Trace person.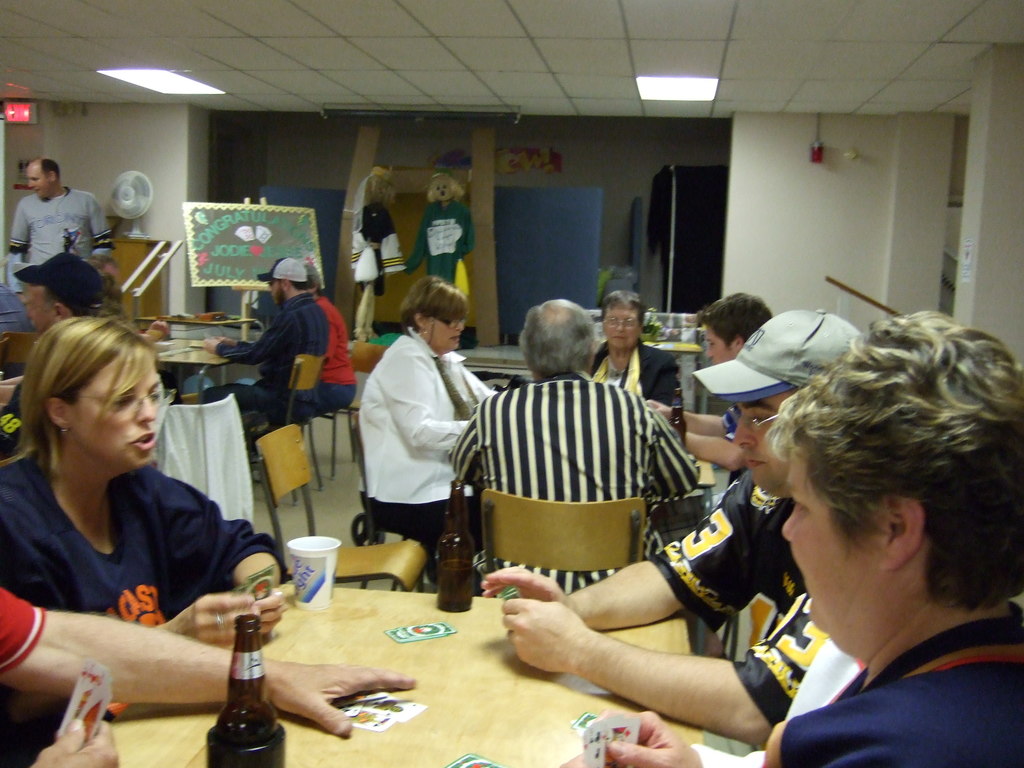
Traced to 452 301 689 604.
